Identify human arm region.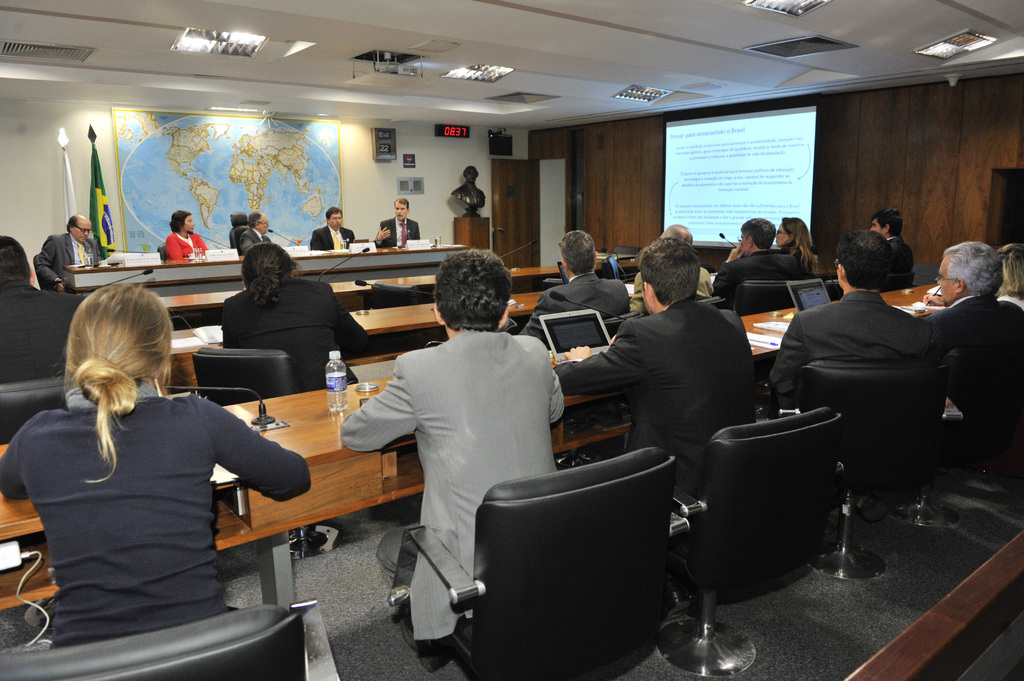
Region: x1=765, y1=316, x2=808, y2=417.
